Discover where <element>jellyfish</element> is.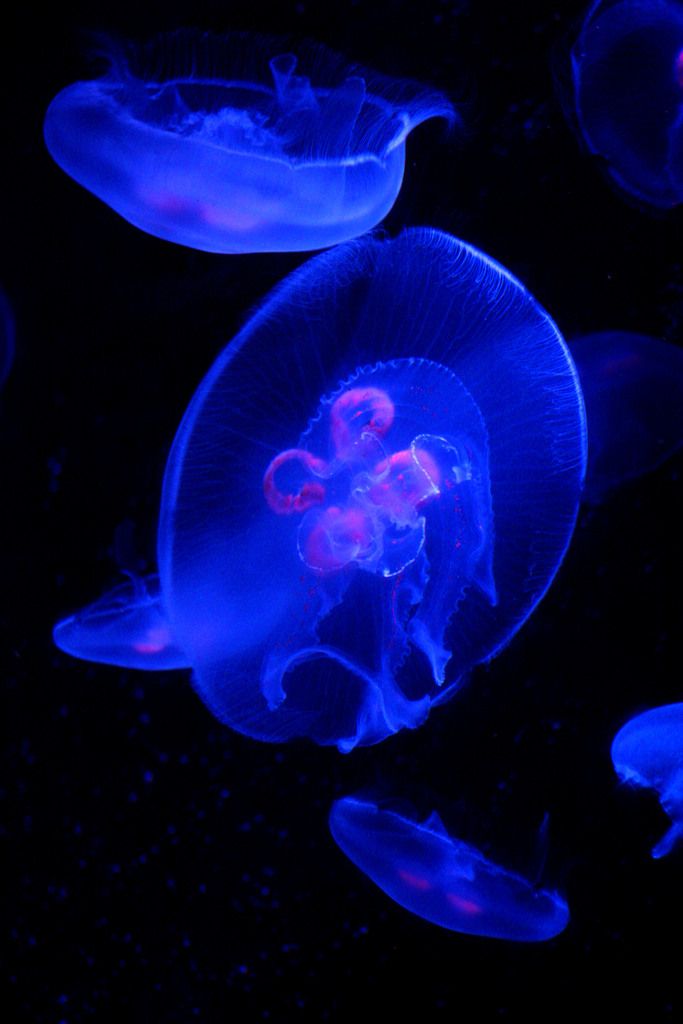
Discovered at 334, 798, 561, 945.
